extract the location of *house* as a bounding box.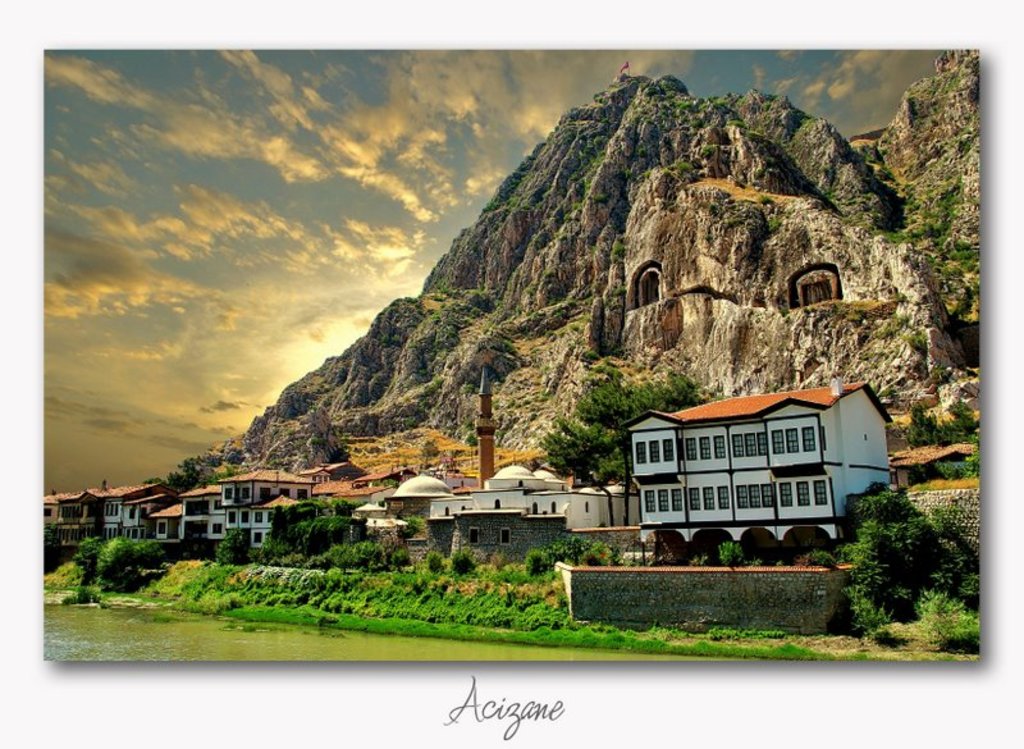
<bbox>602, 373, 901, 562</bbox>.
